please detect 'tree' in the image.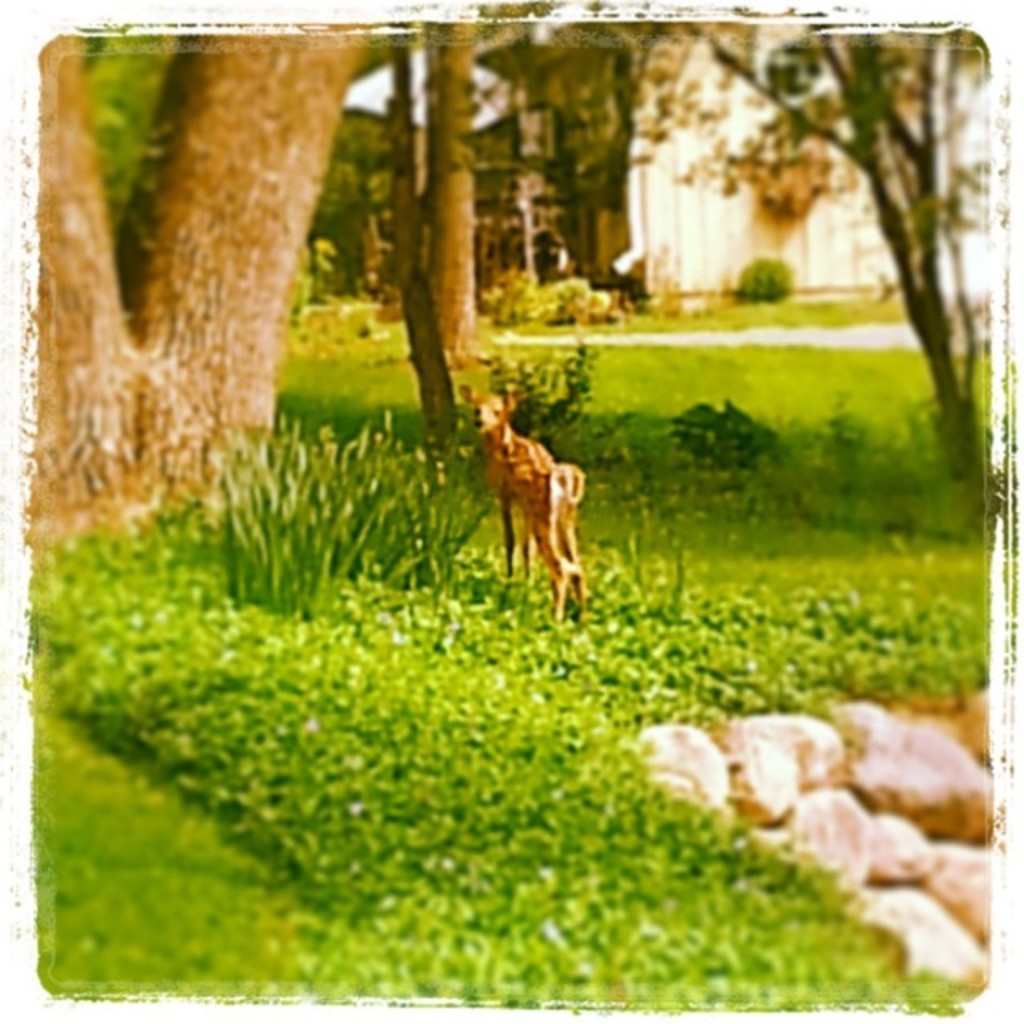
[682,24,994,480].
